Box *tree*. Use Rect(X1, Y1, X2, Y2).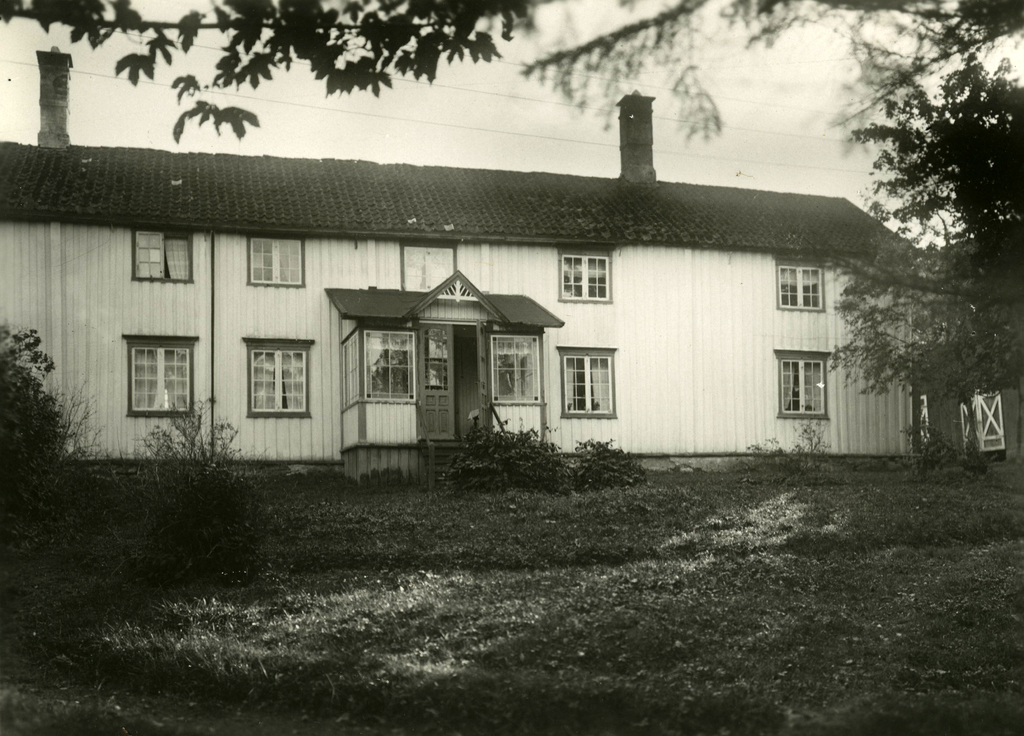
Rect(817, 17, 1009, 497).
